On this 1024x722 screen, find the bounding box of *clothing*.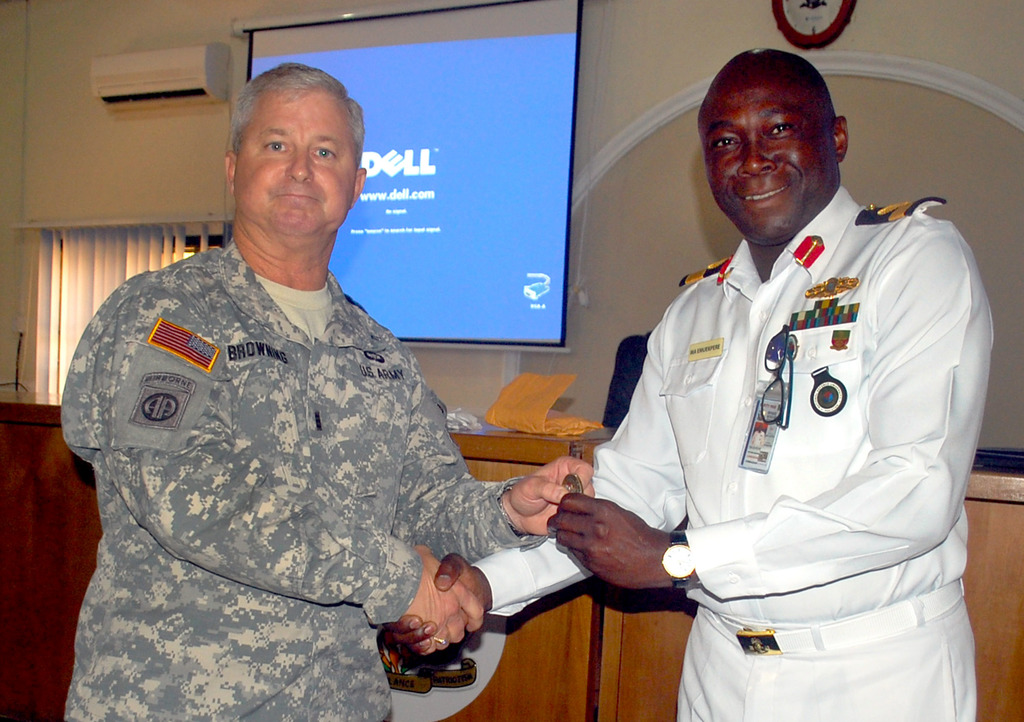
Bounding box: (43, 182, 563, 696).
